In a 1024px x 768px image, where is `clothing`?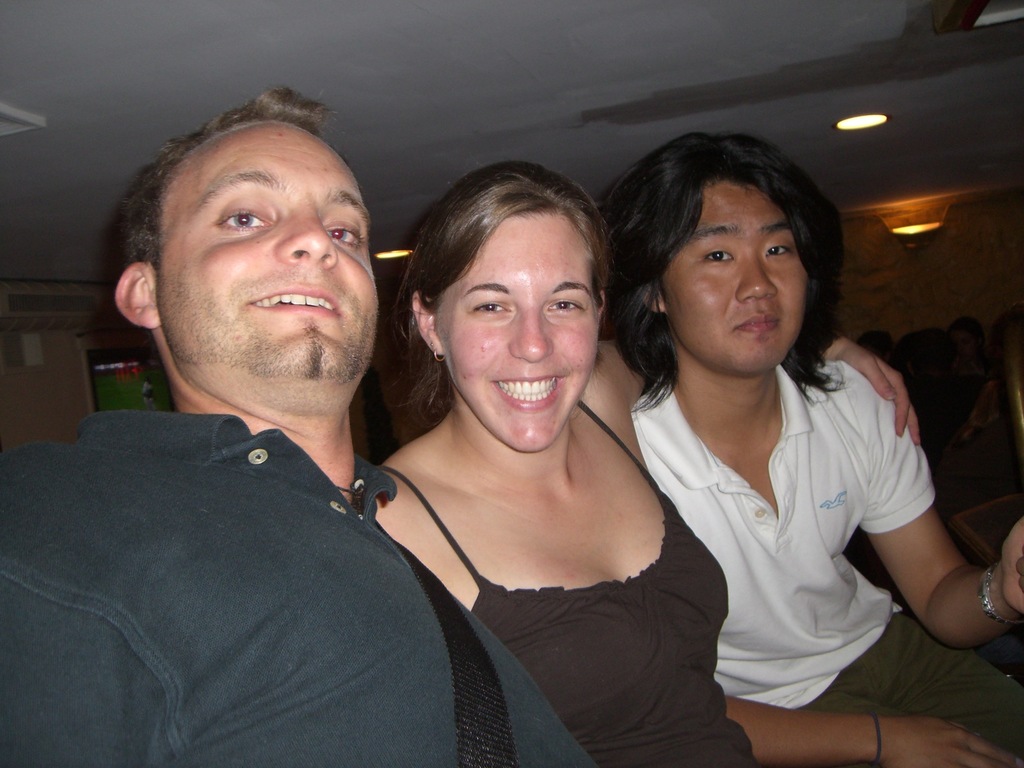
(367,388,739,767).
